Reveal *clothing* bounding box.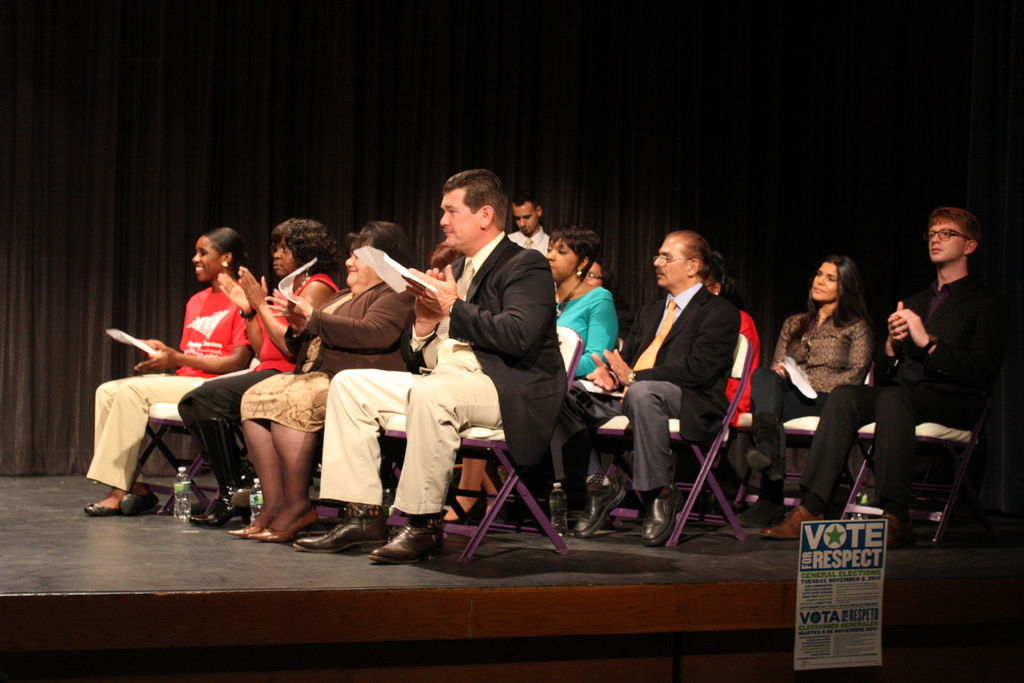
Revealed: locate(746, 289, 867, 508).
